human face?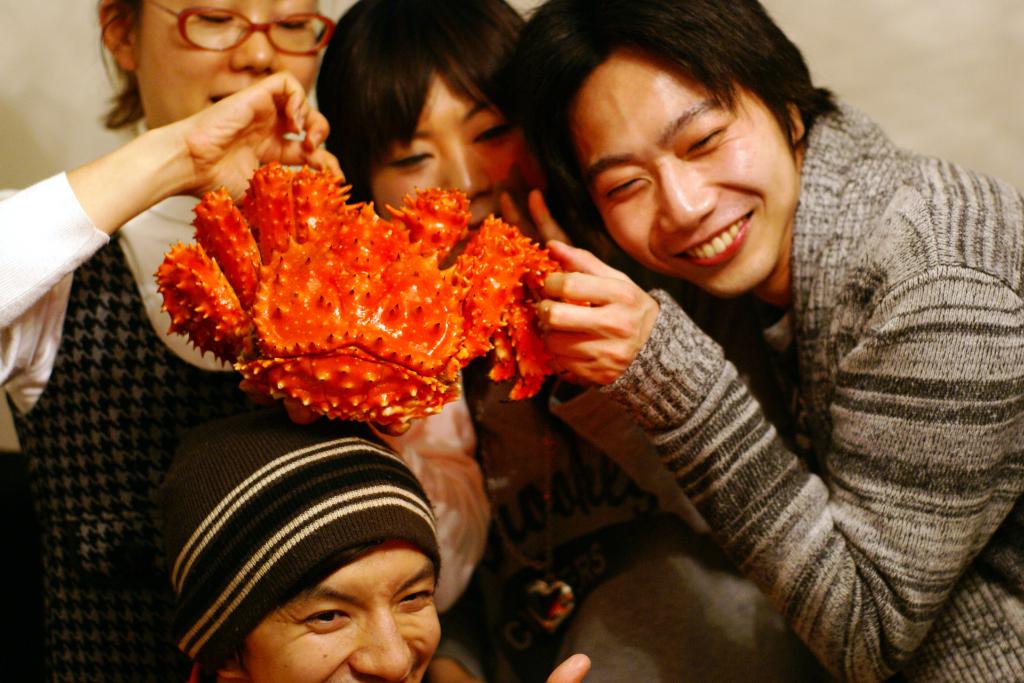
pyautogui.locateOnScreen(252, 536, 440, 682)
